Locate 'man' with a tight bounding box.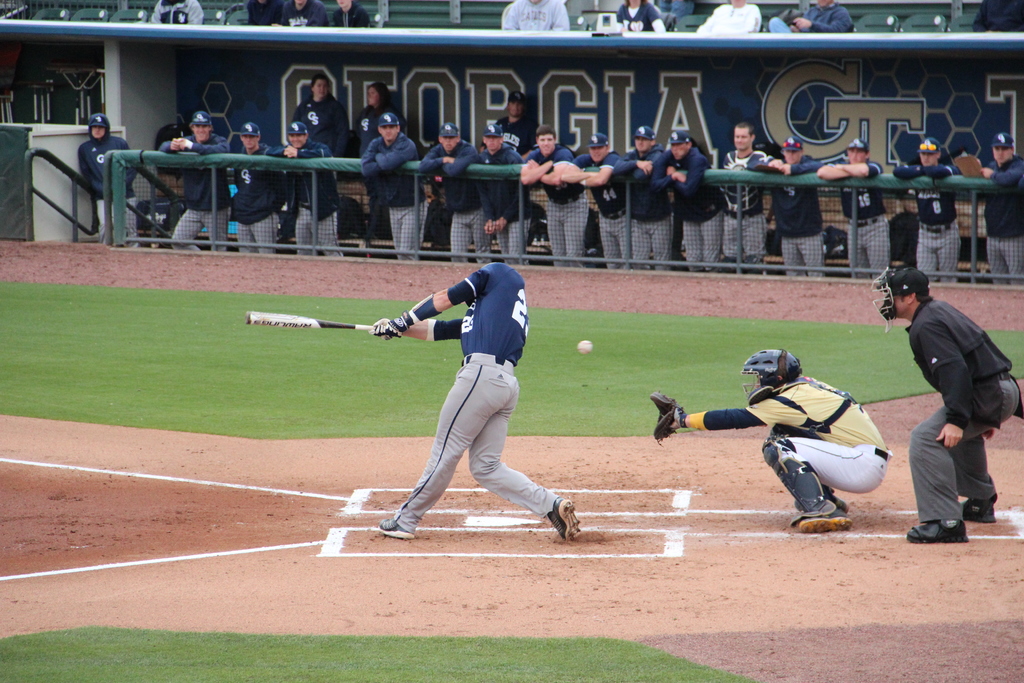
[768,134,820,280].
